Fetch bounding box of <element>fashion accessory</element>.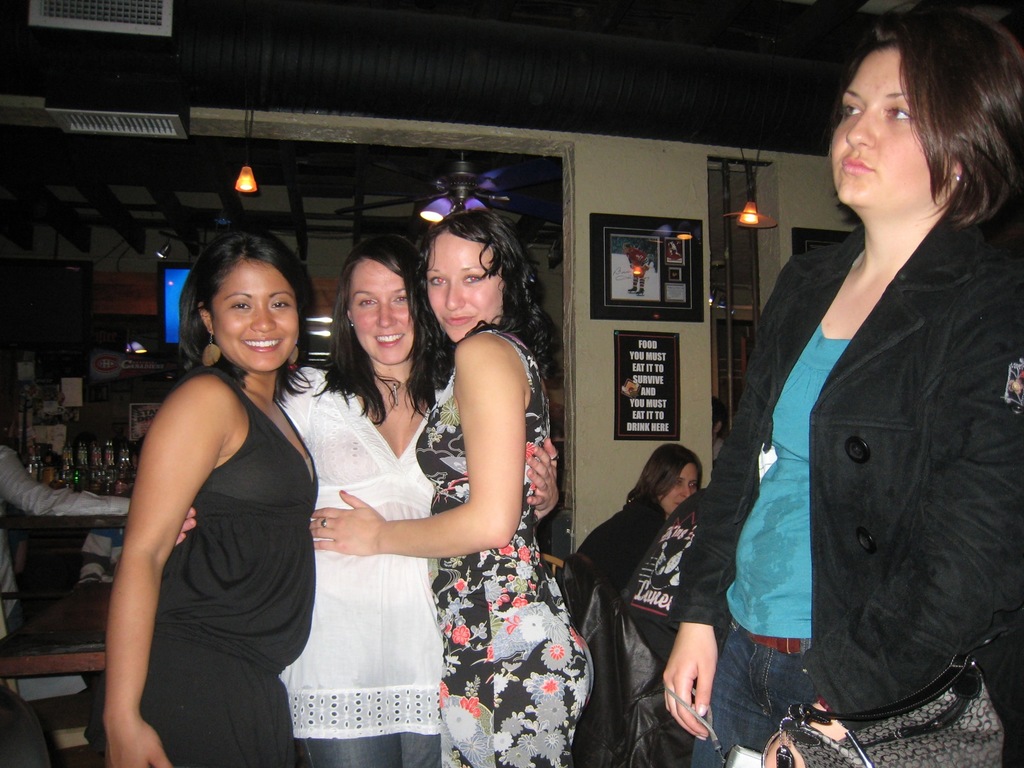
Bbox: [left=729, top=622, right=815, bottom=655].
